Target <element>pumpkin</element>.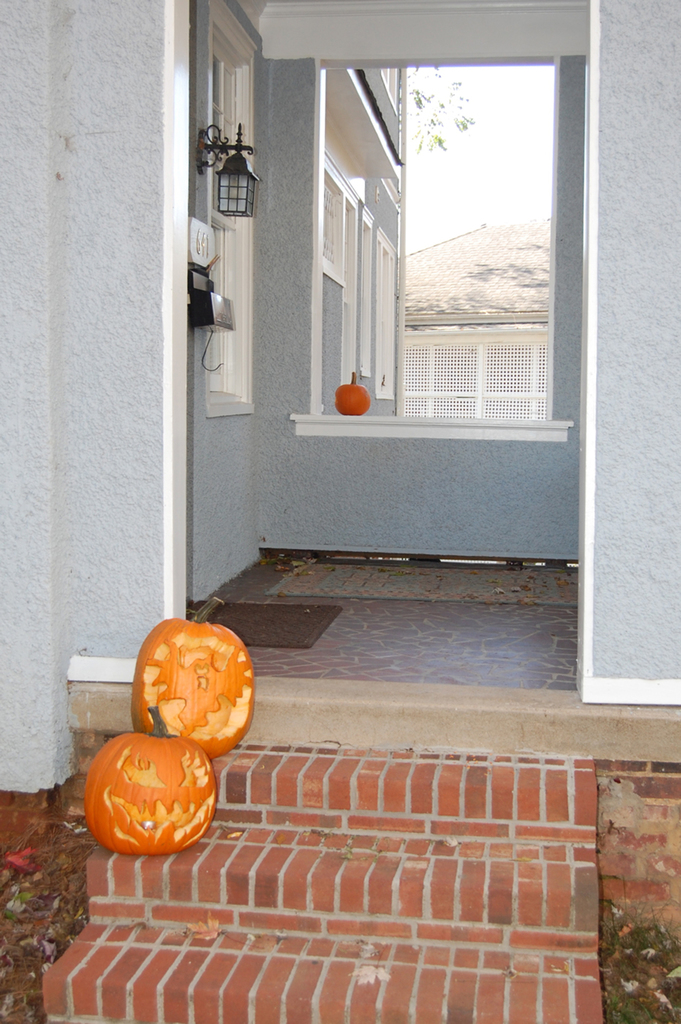
Target region: bbox=[131, 601, 257, 764].
